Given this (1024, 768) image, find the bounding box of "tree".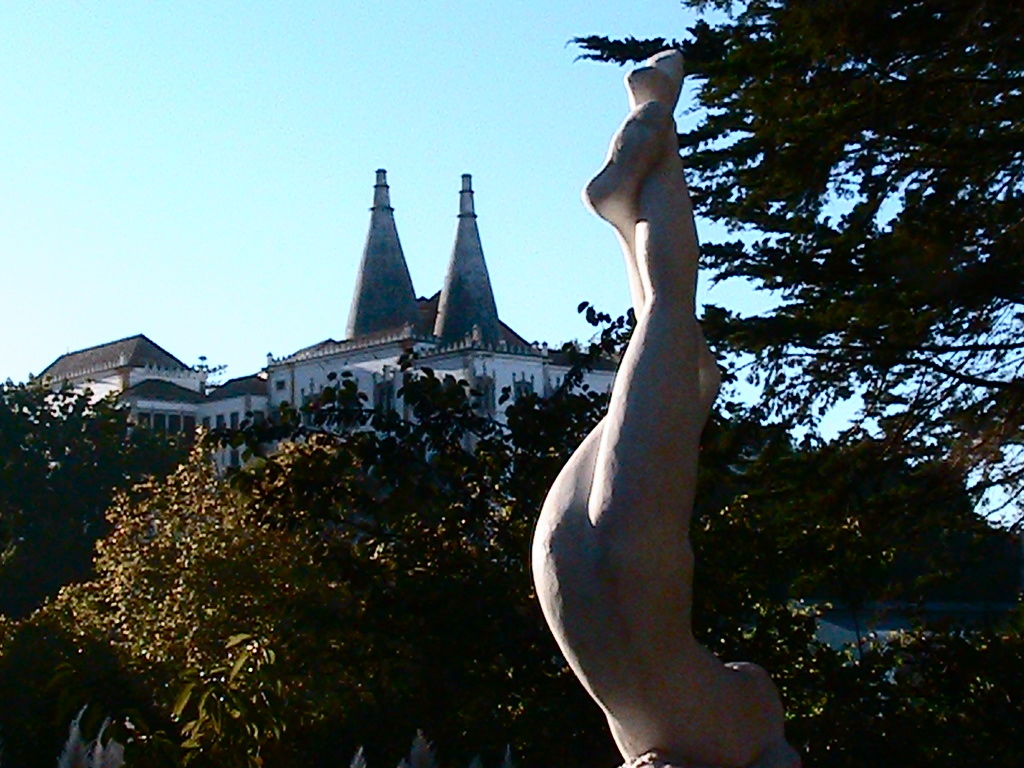
rect(685, 28, 996, 658).
